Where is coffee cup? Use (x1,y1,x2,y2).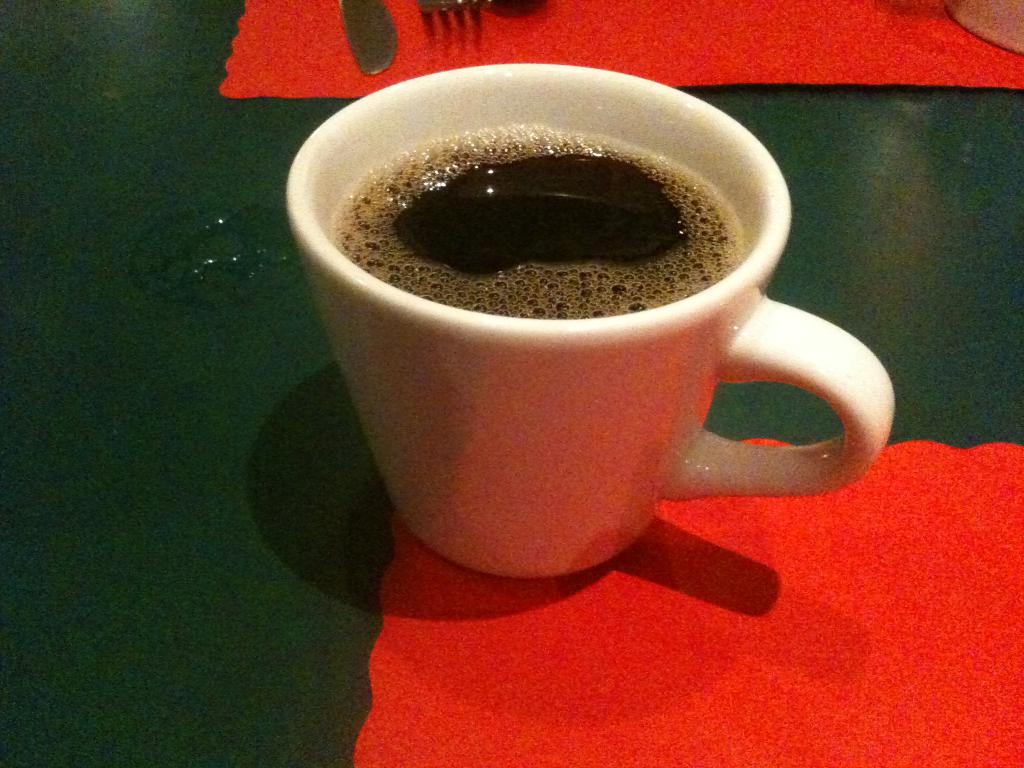
(285,63,895,580).
